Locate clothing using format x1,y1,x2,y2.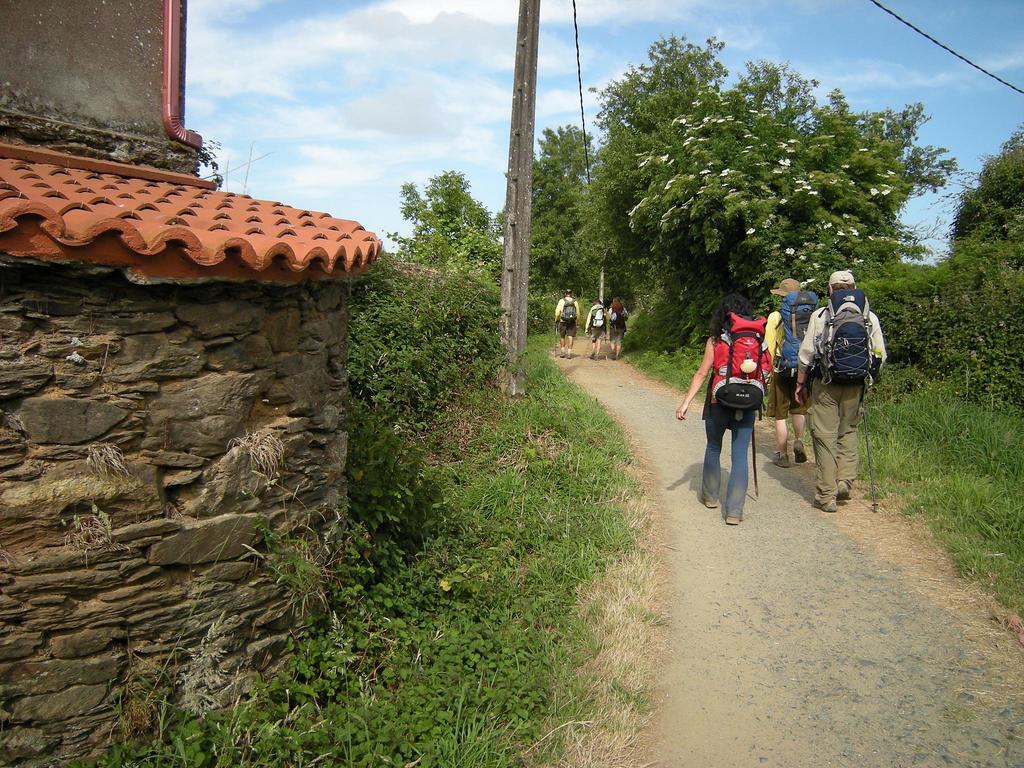
612,308,626,348.
